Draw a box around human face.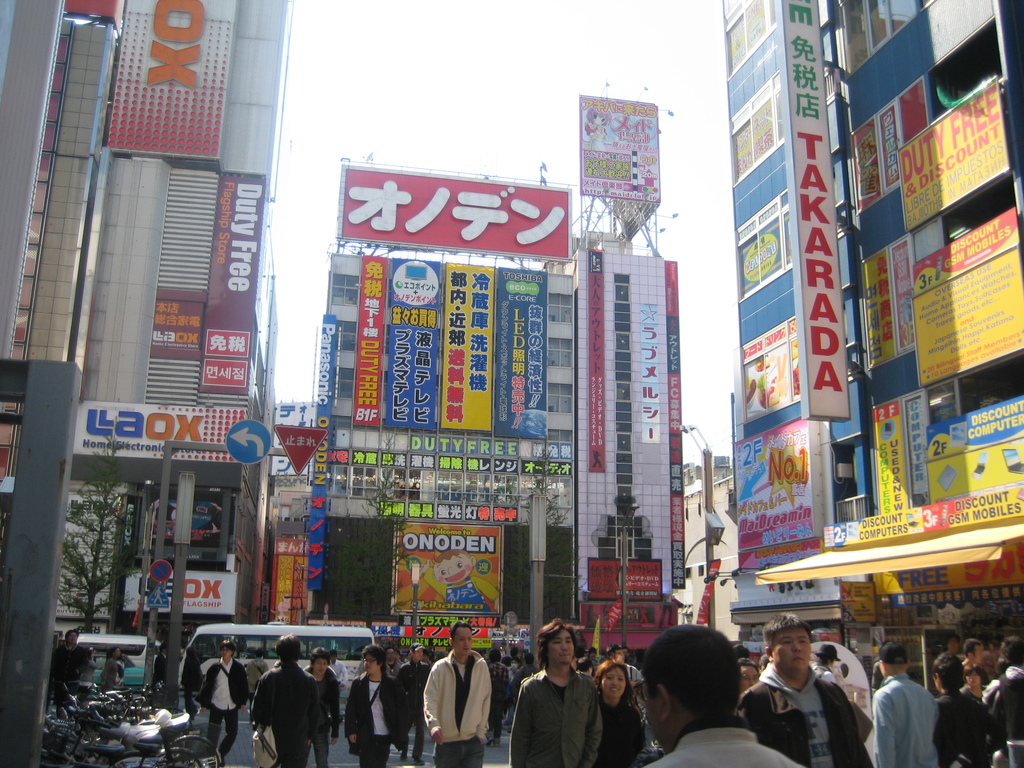
(313, 657, 328, 673).
